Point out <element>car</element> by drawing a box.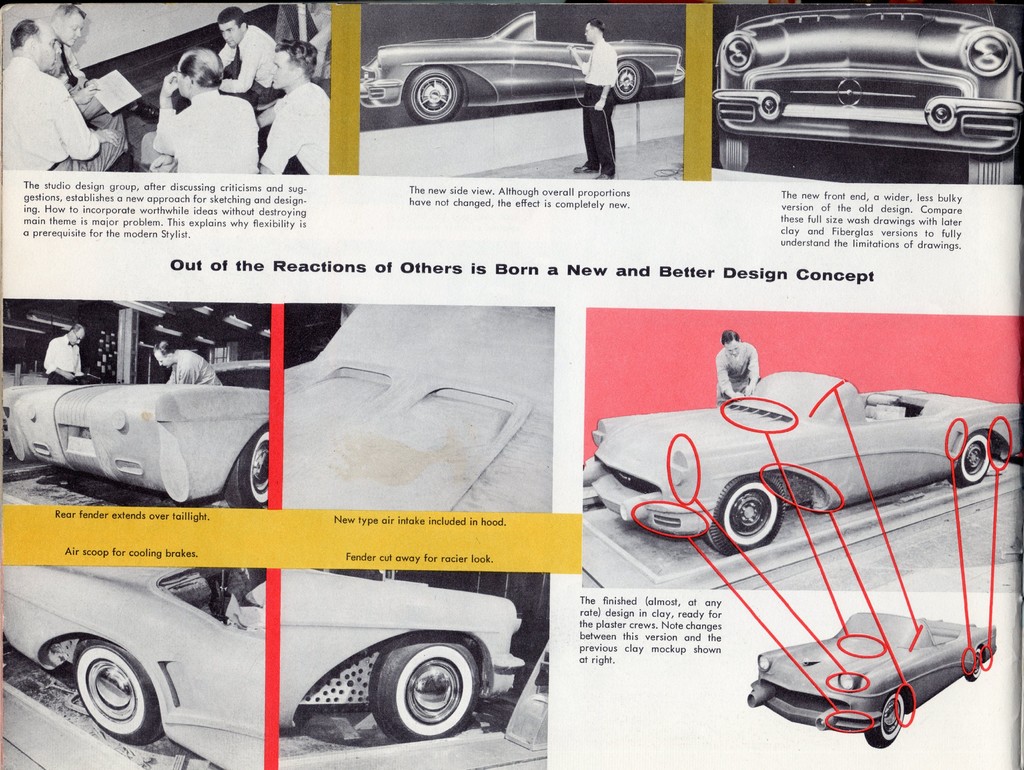
[x1=580, y1=369, x2=1023, y2=556].
